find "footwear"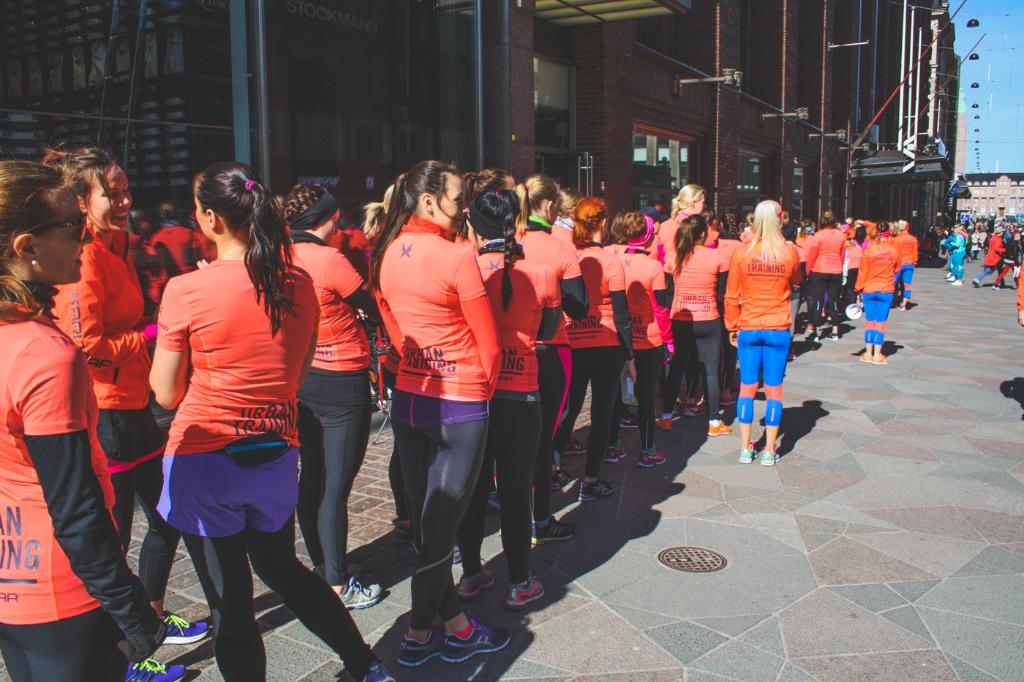
region(718, 394, 739, 407)
